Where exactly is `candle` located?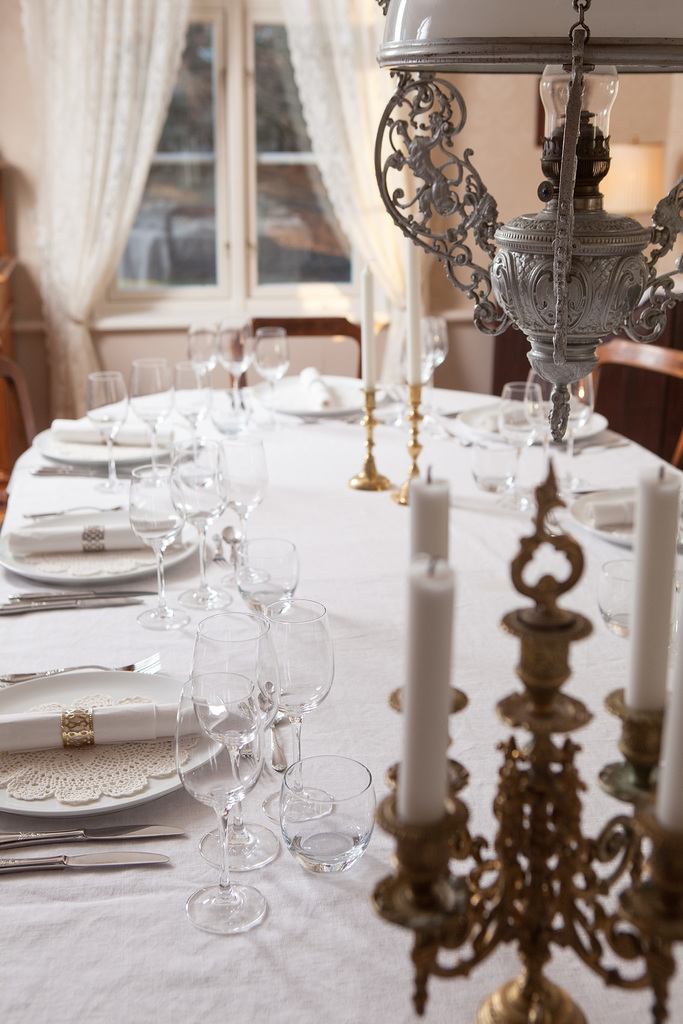
Its bounding box is detection(404, 230, 420, 386).
